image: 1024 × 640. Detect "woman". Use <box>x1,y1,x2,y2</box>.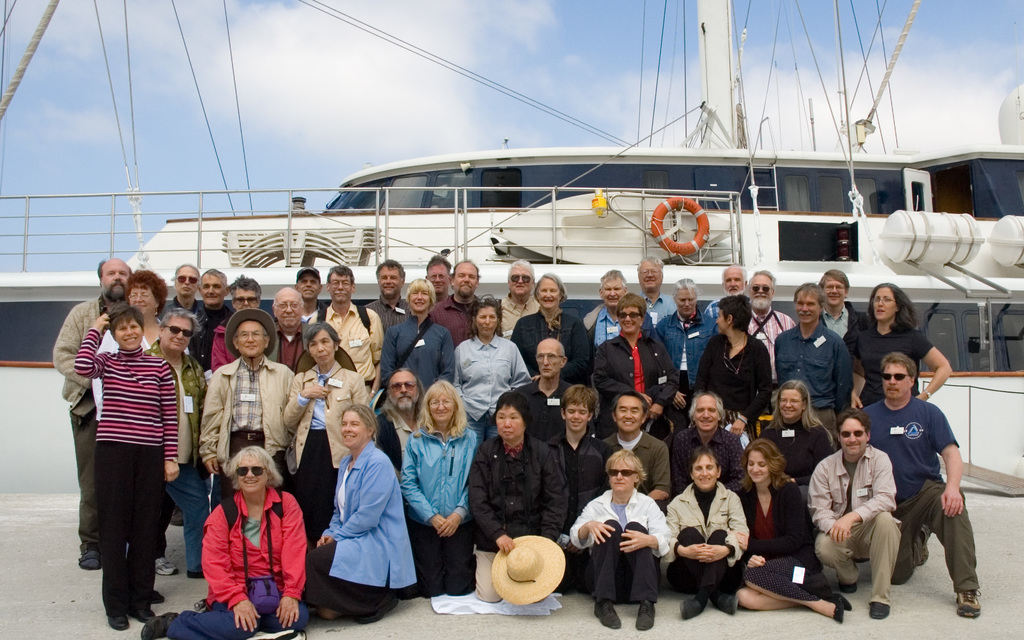
<box>733,435,852,625</box>.
